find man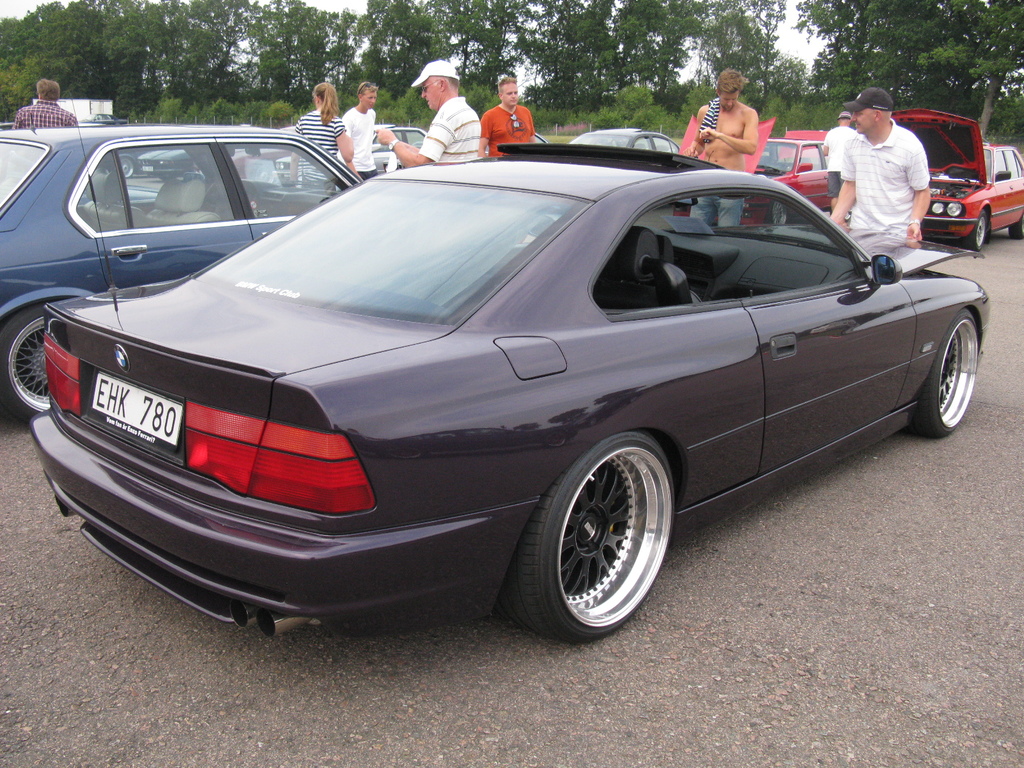
region(481, 77, 534, 155)
